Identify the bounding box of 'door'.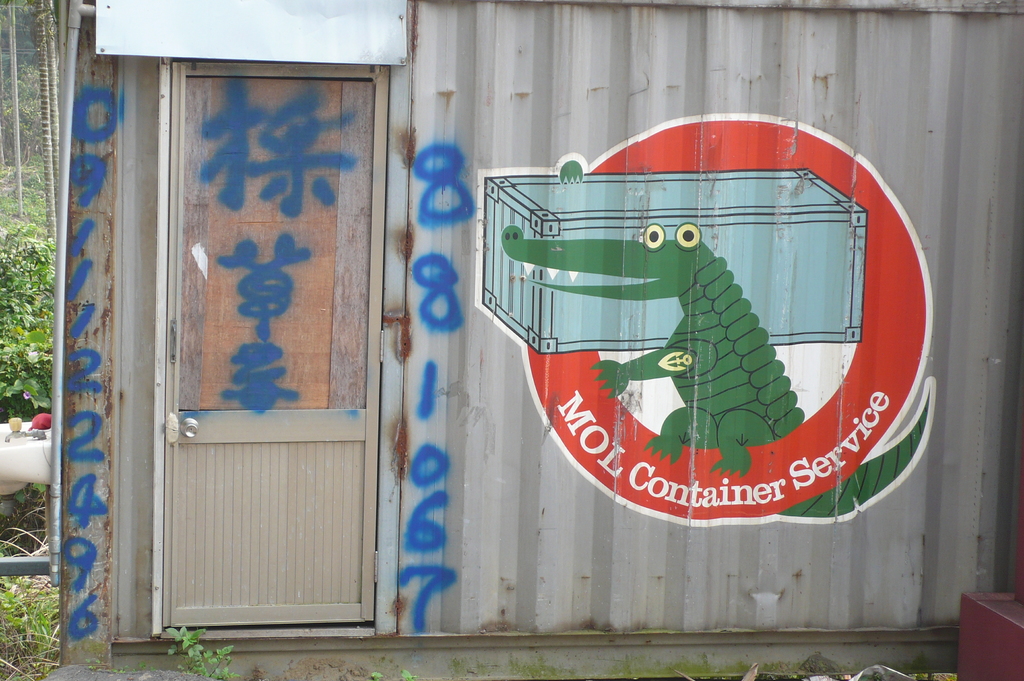
<box>114,52,385,651</box>.
